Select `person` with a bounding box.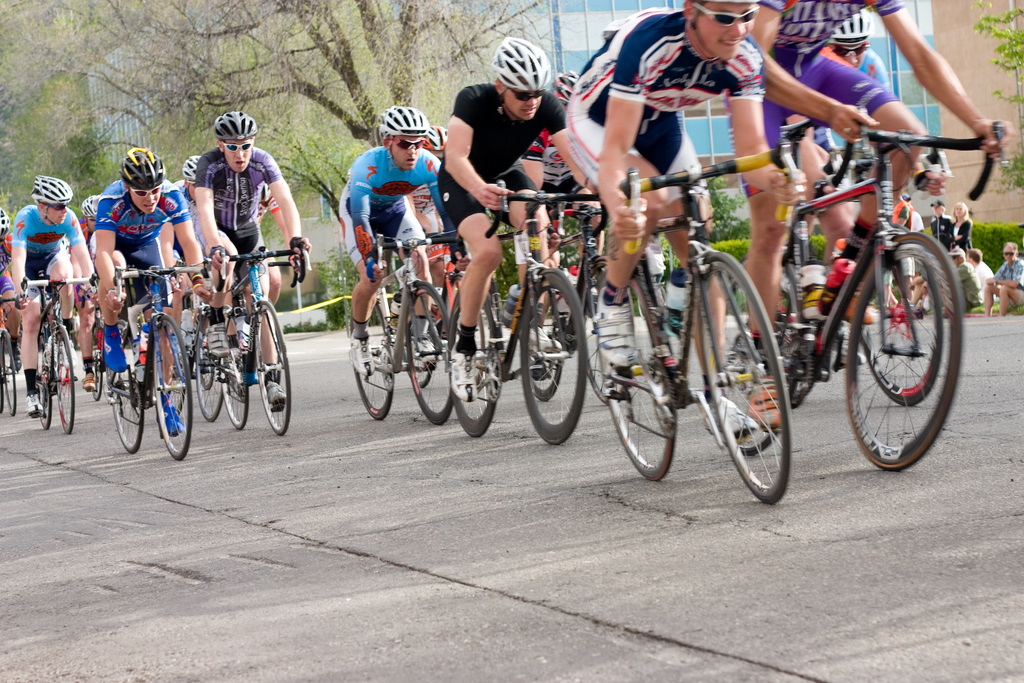
box=[513, 68, 609, 360].
